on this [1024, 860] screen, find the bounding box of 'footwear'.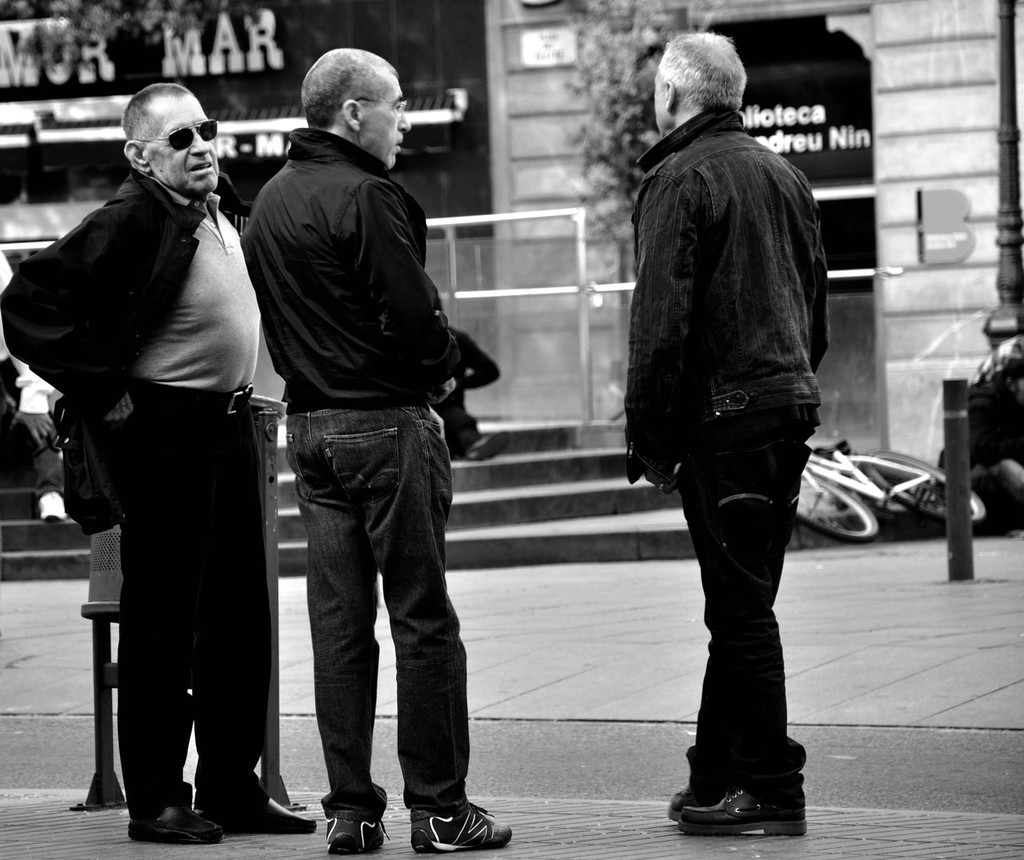
Bounding box: Rect(328, 804, 380, 850).
